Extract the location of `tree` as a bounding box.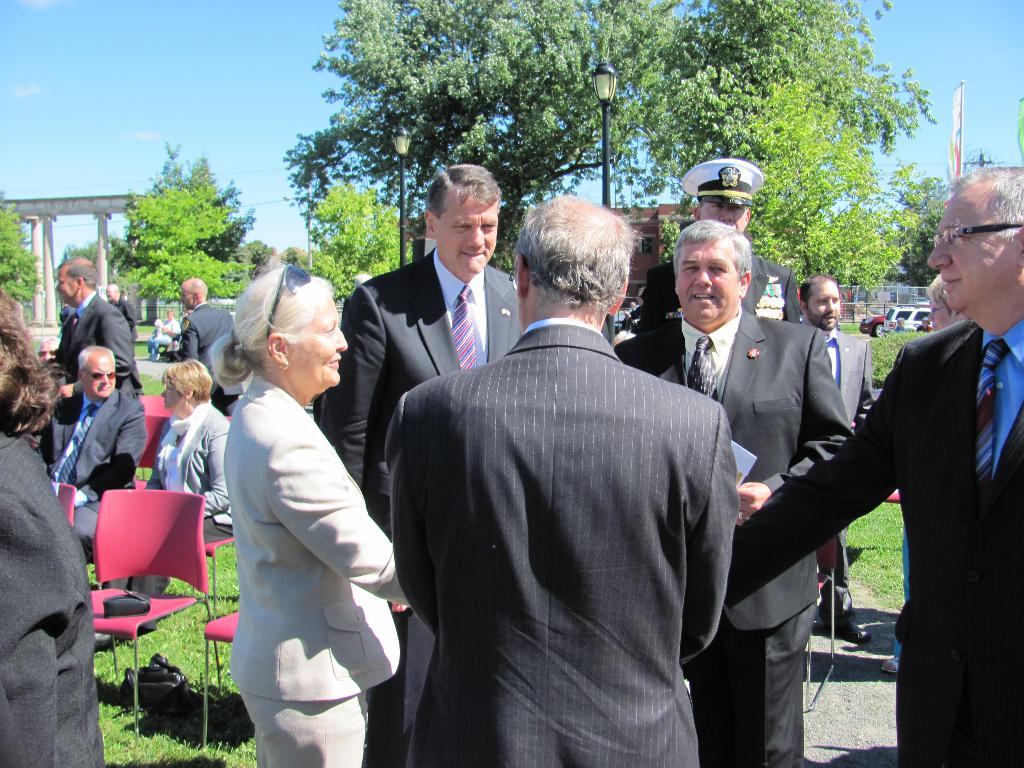
(x1=231, y1=208, x2=278, y2=290).
